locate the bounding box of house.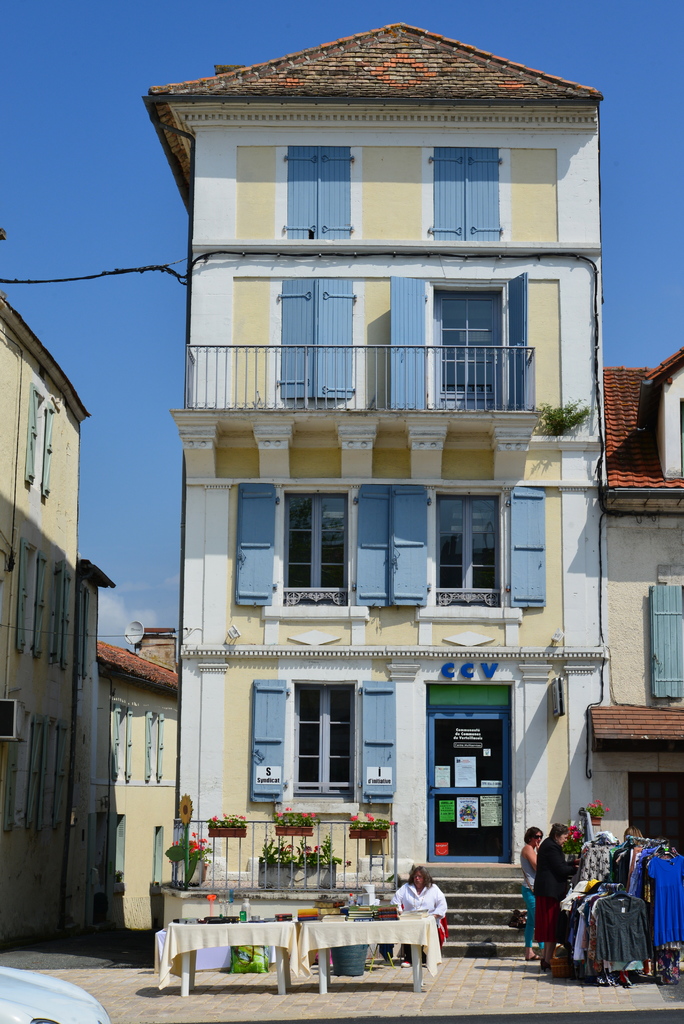
Bounding box: {"left": 138, "top": 27, "right": 603, "bottom": 880}.
